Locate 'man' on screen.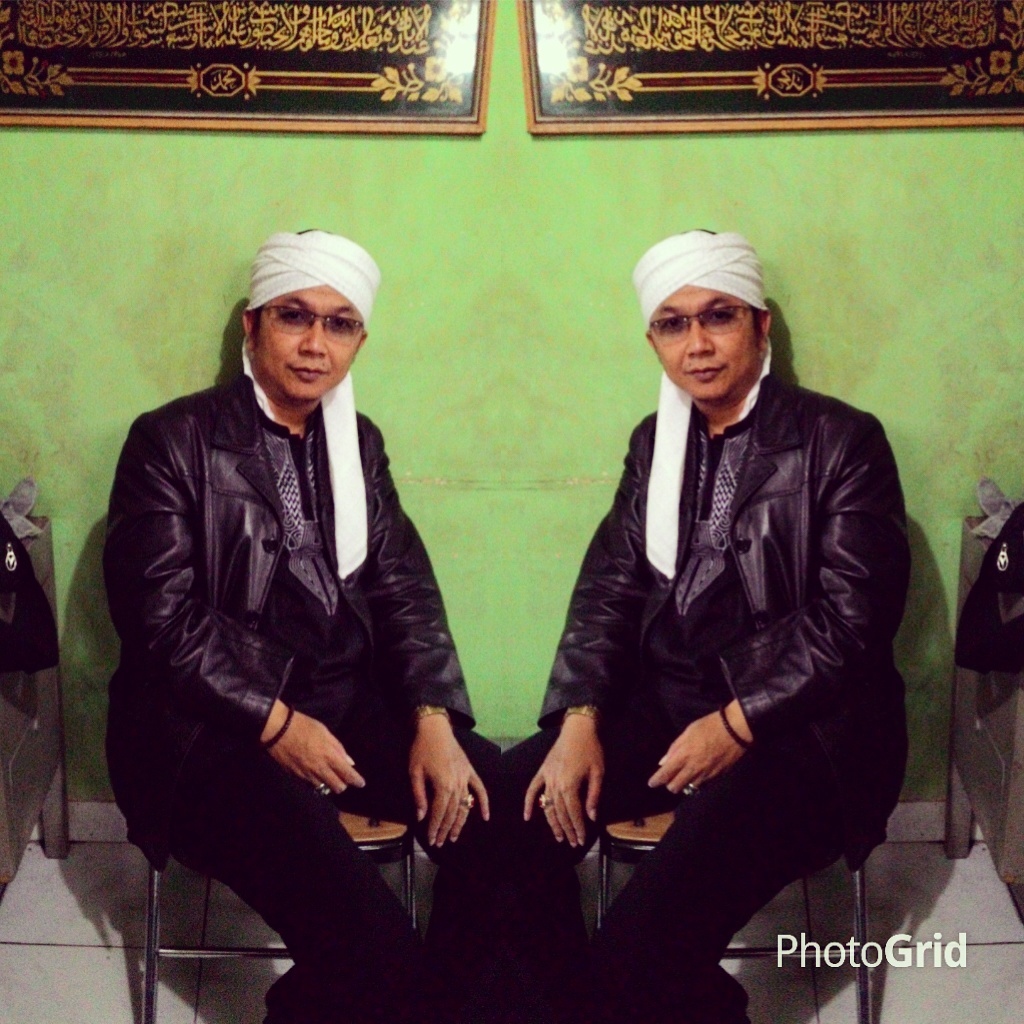
On screen at (498,229,905,1023).
